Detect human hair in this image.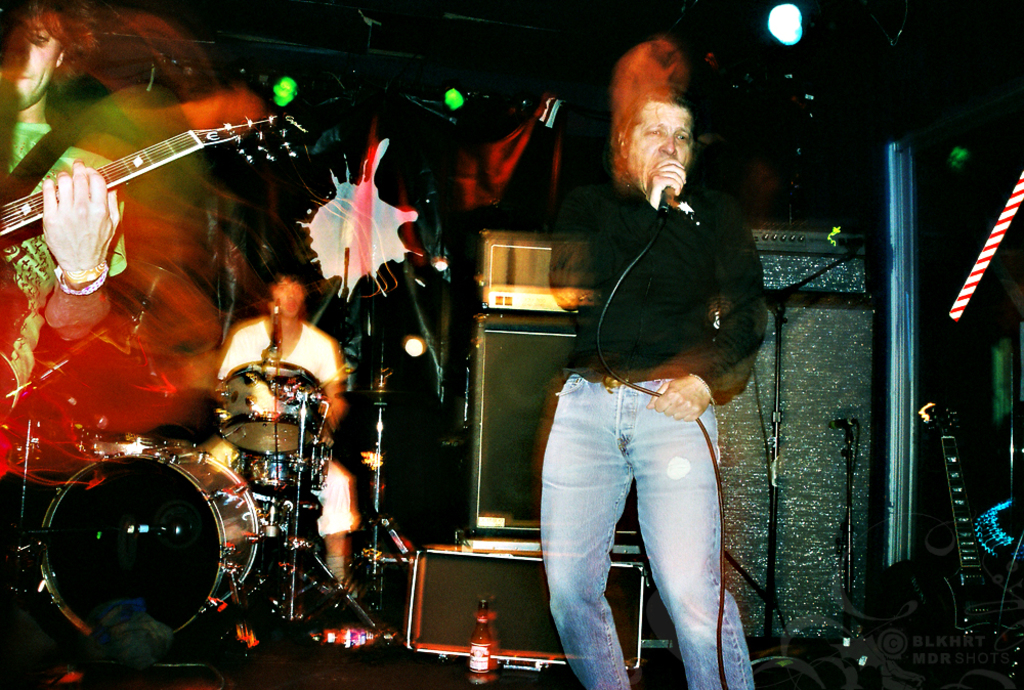
Detection: BBox(608, 36, 699, 198).
